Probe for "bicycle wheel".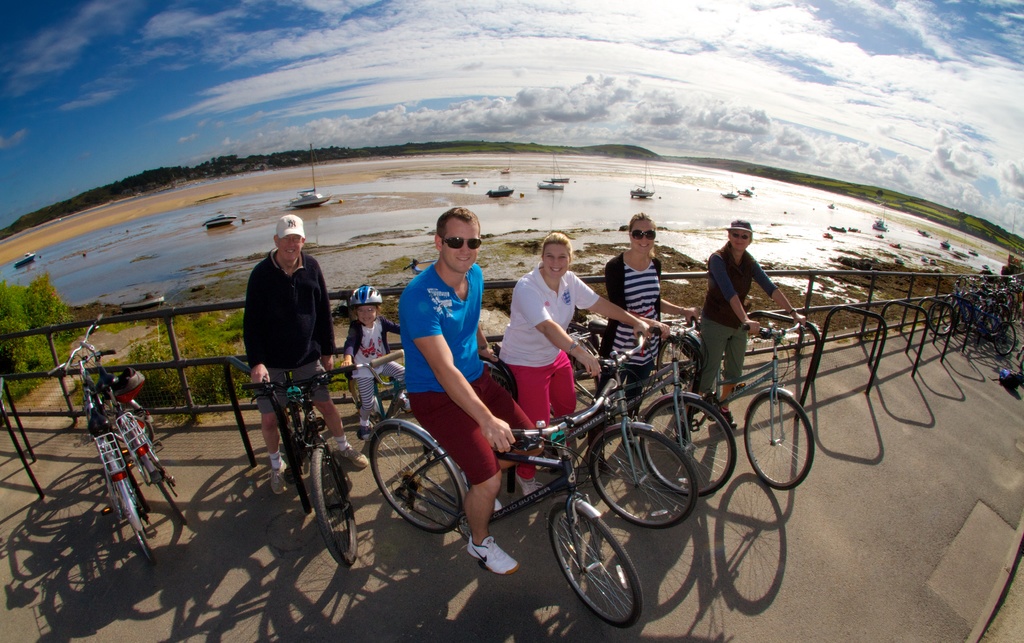
Probe result: [939,295,964,329].
